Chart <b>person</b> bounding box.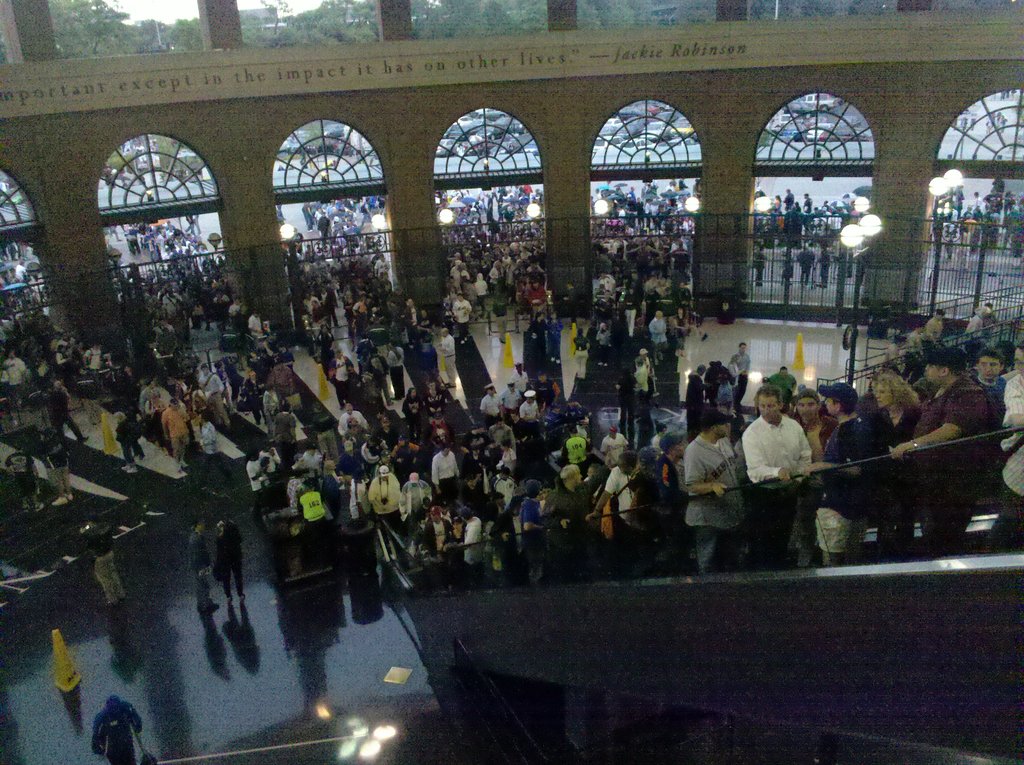
Charted: rect(968, 347, 1007, 421).
